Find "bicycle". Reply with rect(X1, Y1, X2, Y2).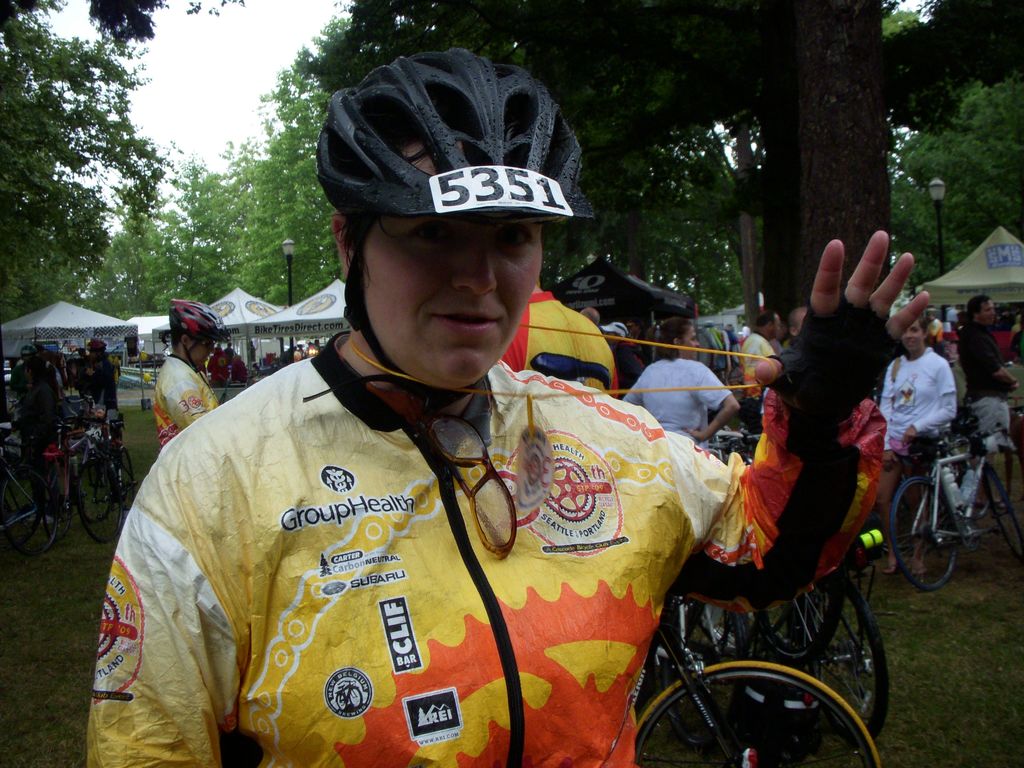
rect(888, 412, 1002, 607).
